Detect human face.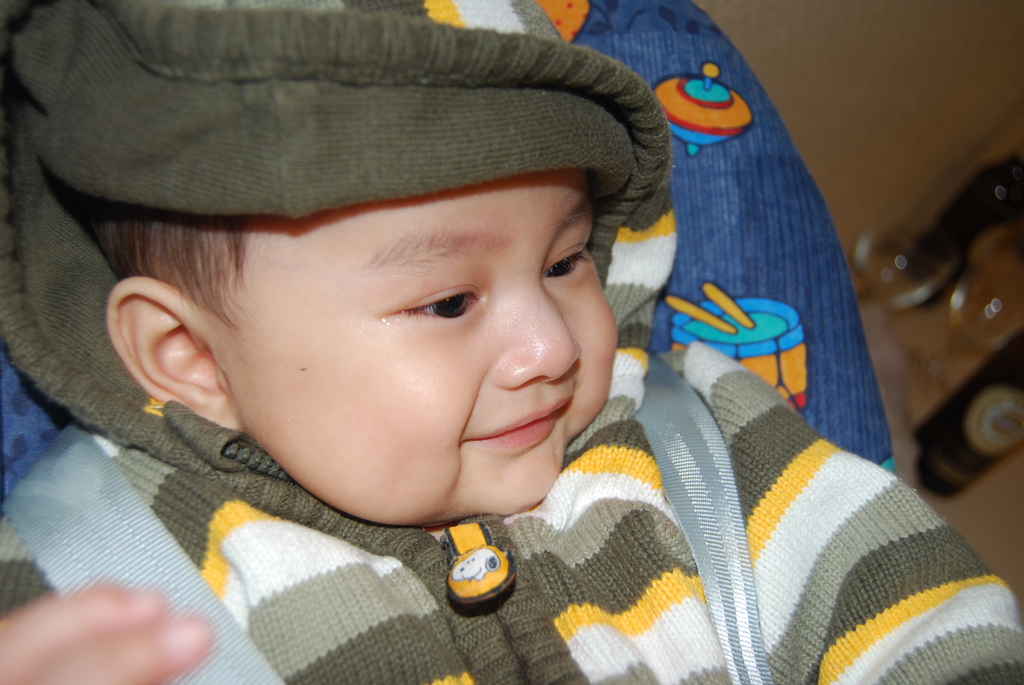
Detected at 239:166:621:527.
